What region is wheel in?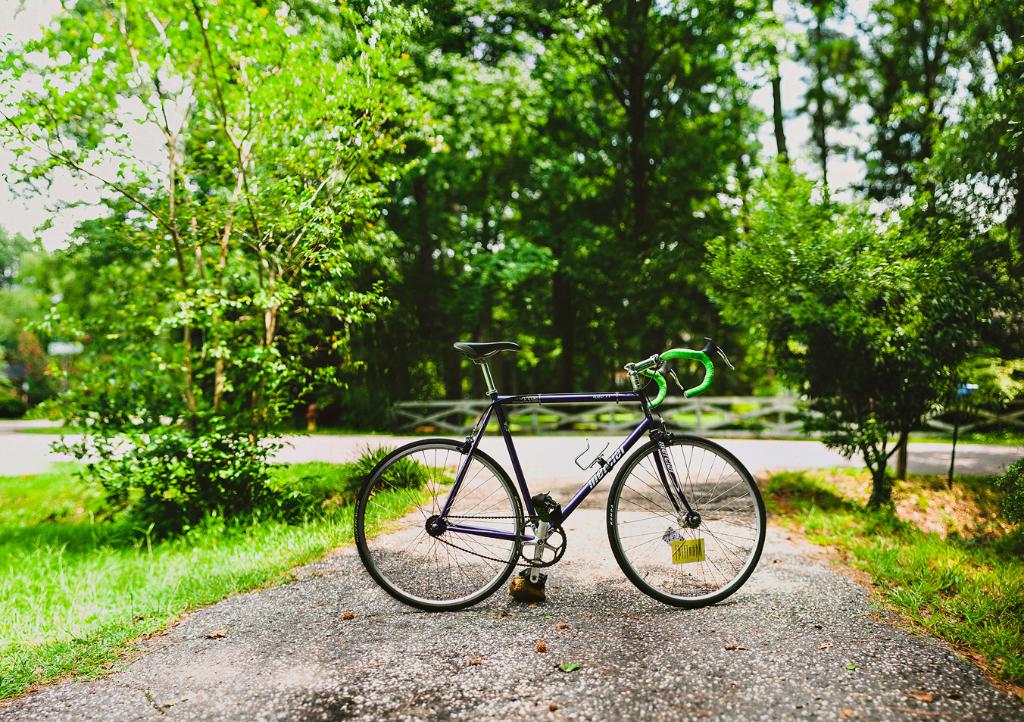
[x1=605, y1=437, x2=762, y2=611].
